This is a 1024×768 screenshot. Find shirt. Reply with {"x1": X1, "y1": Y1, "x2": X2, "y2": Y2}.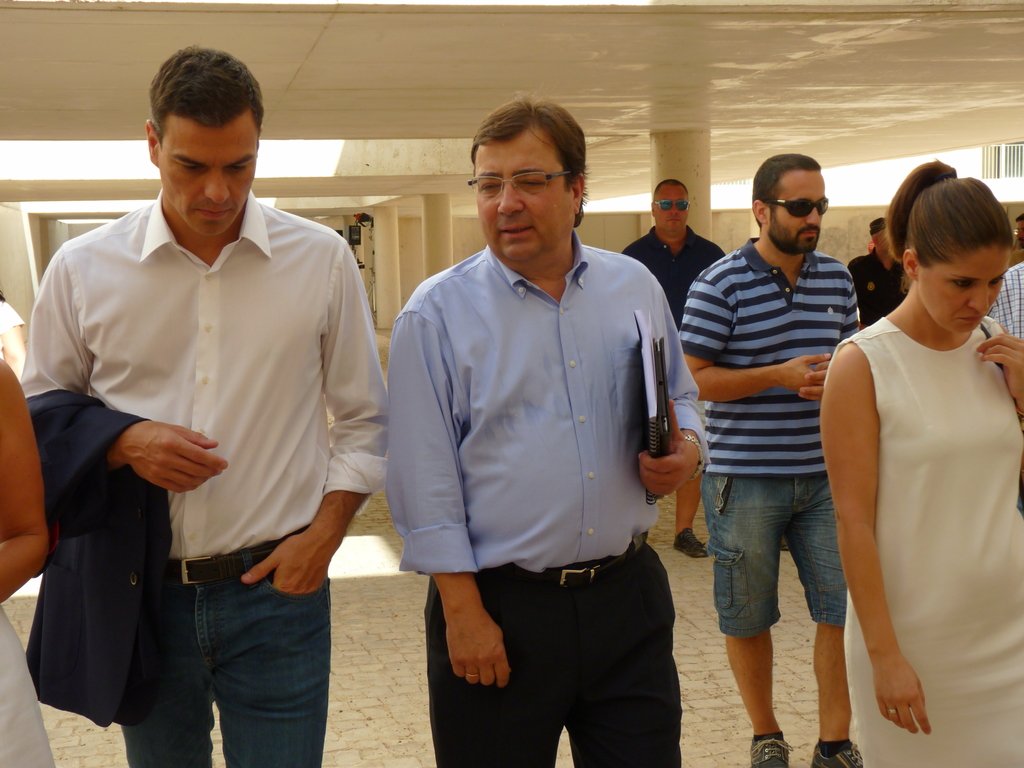
{"x1": 18, "y1": 187, "x2": 391, "y2": 560}.
